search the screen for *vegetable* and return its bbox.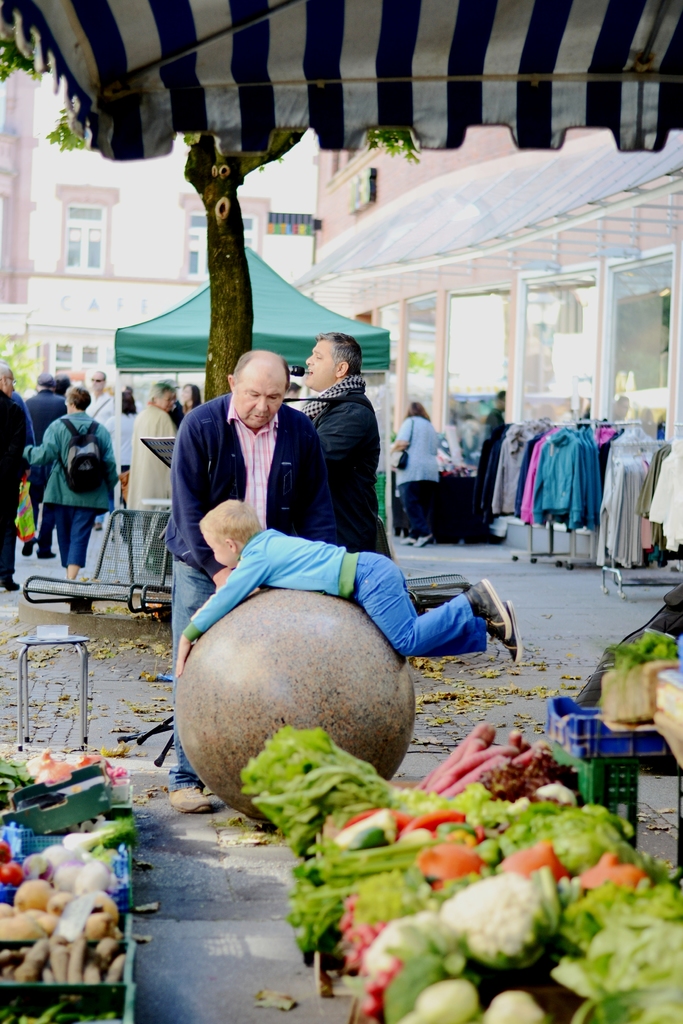
Found: region(0, 868, 29, 887).
